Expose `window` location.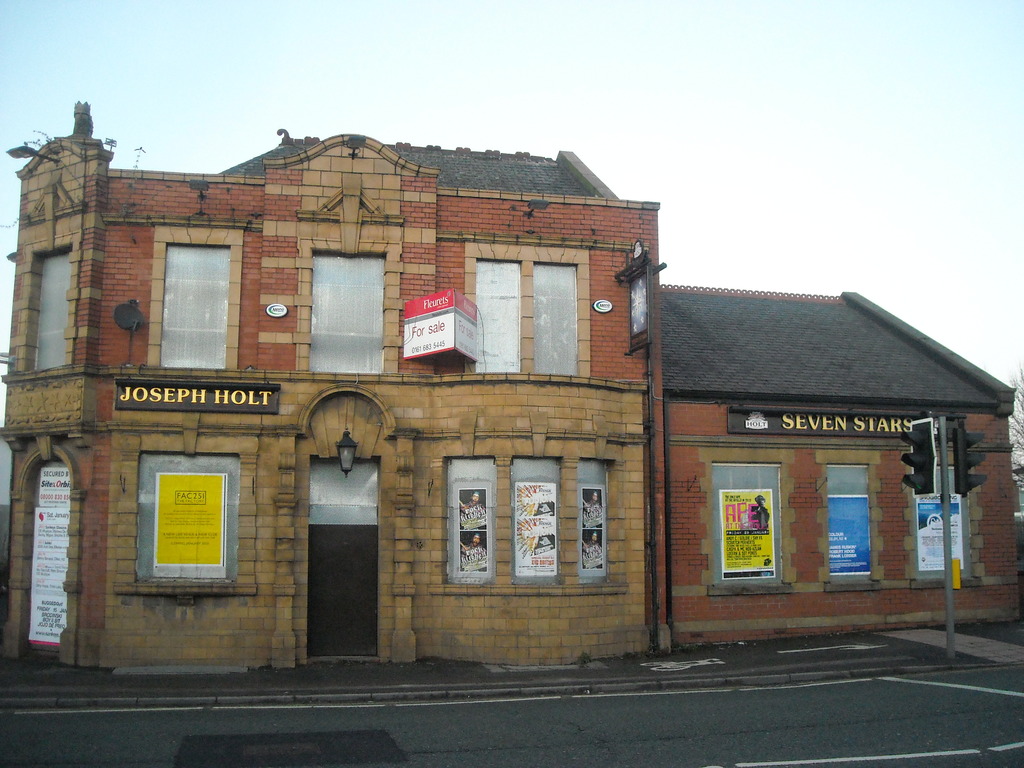
Exposed at 310:249:389:371.
